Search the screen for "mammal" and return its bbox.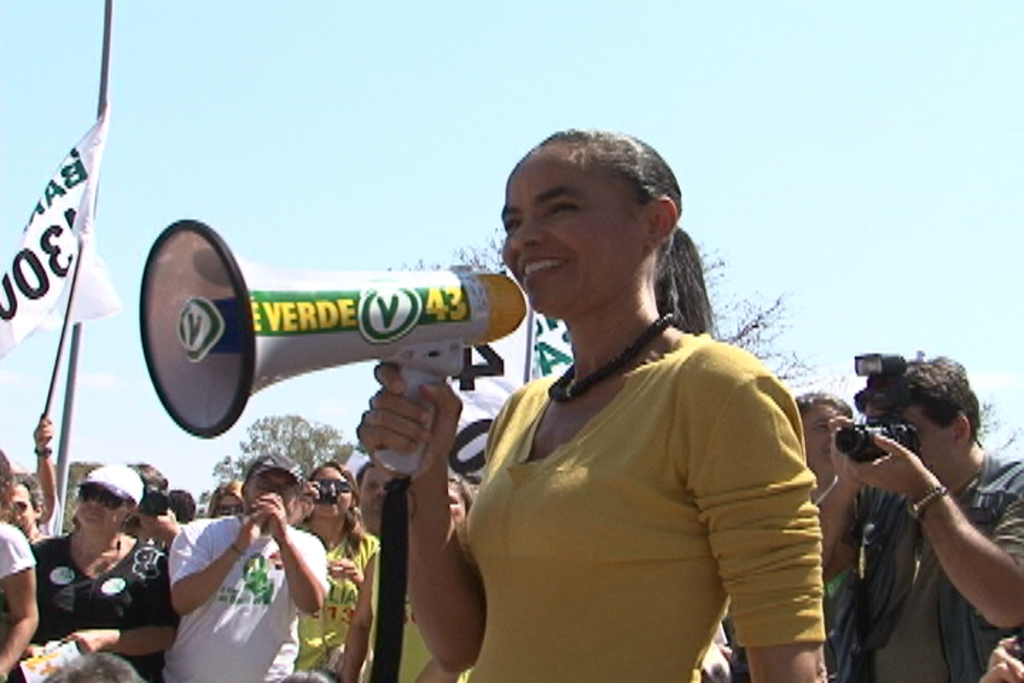
Found: l=798, t=396, r=858, b=576.
